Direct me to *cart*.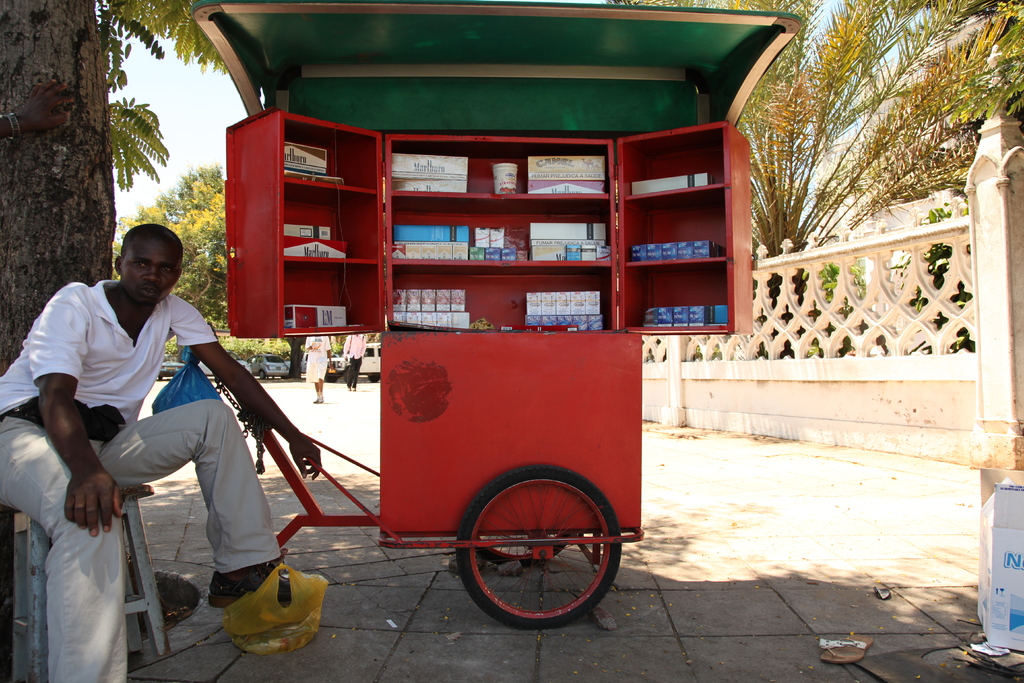
Direction: 191/0/804/630.
